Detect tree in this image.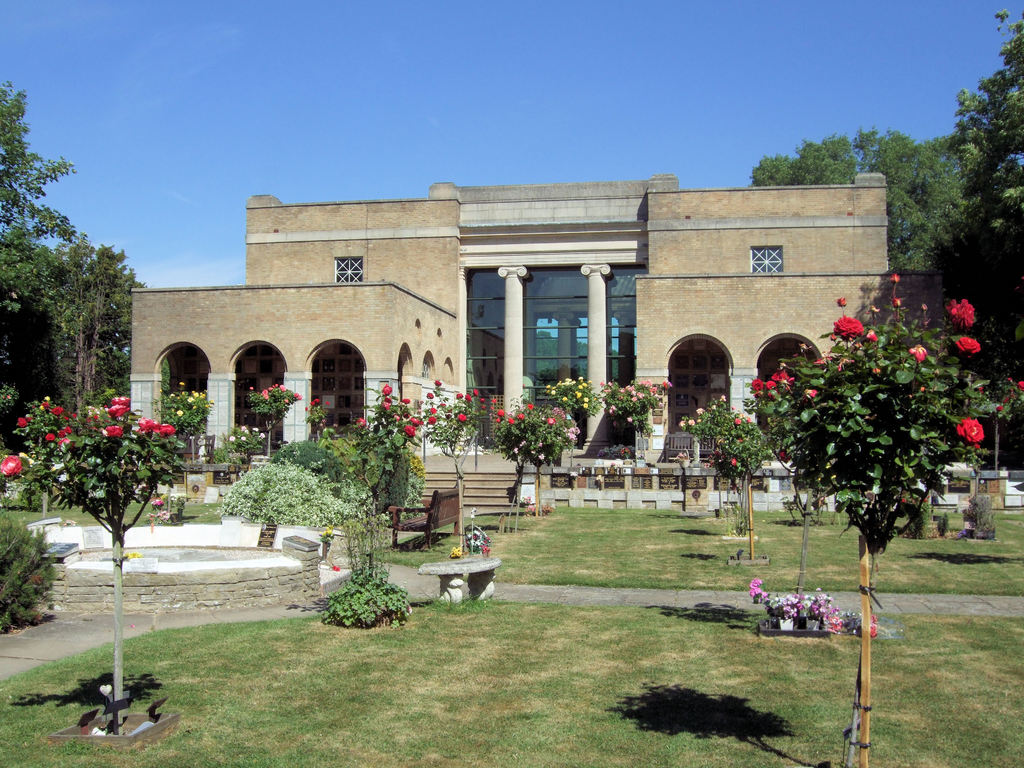
Detection: l=0, t=78, r=80, b=334.
